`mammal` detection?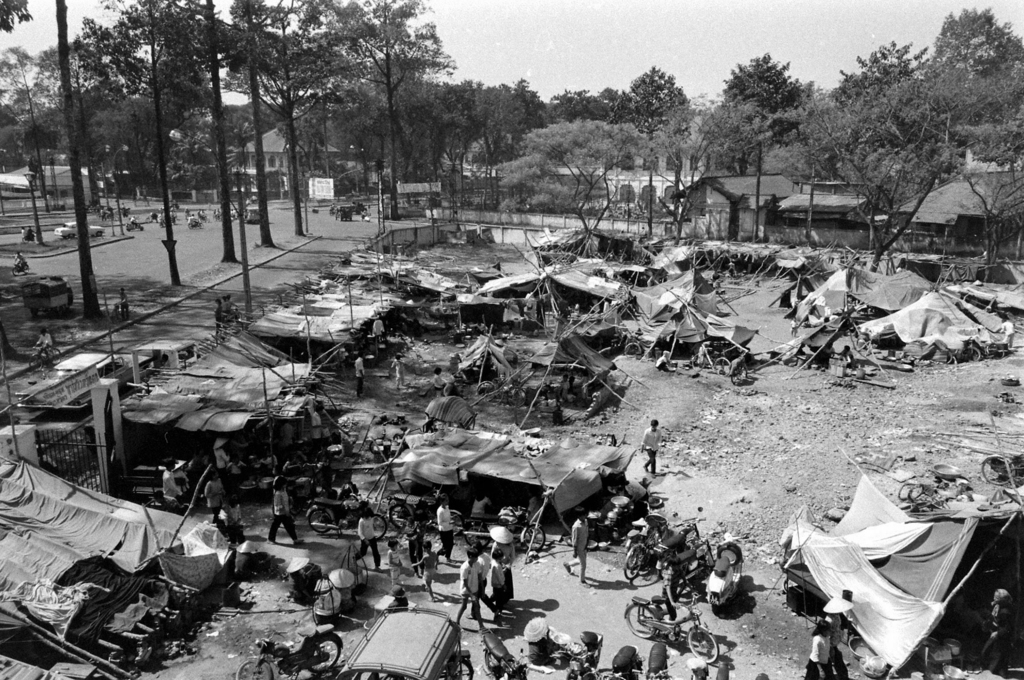
{"left": 655, "top": 554, "right": 684, "bottom": 621}
